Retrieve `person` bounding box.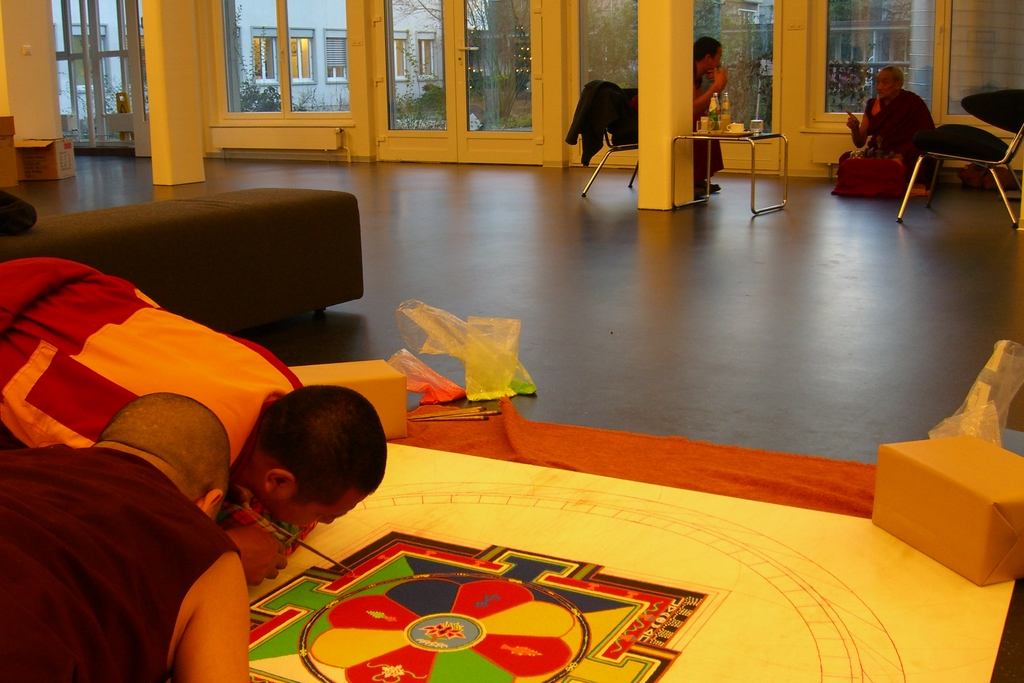
Bounding box: BBox(0, 390, 249, 682).
